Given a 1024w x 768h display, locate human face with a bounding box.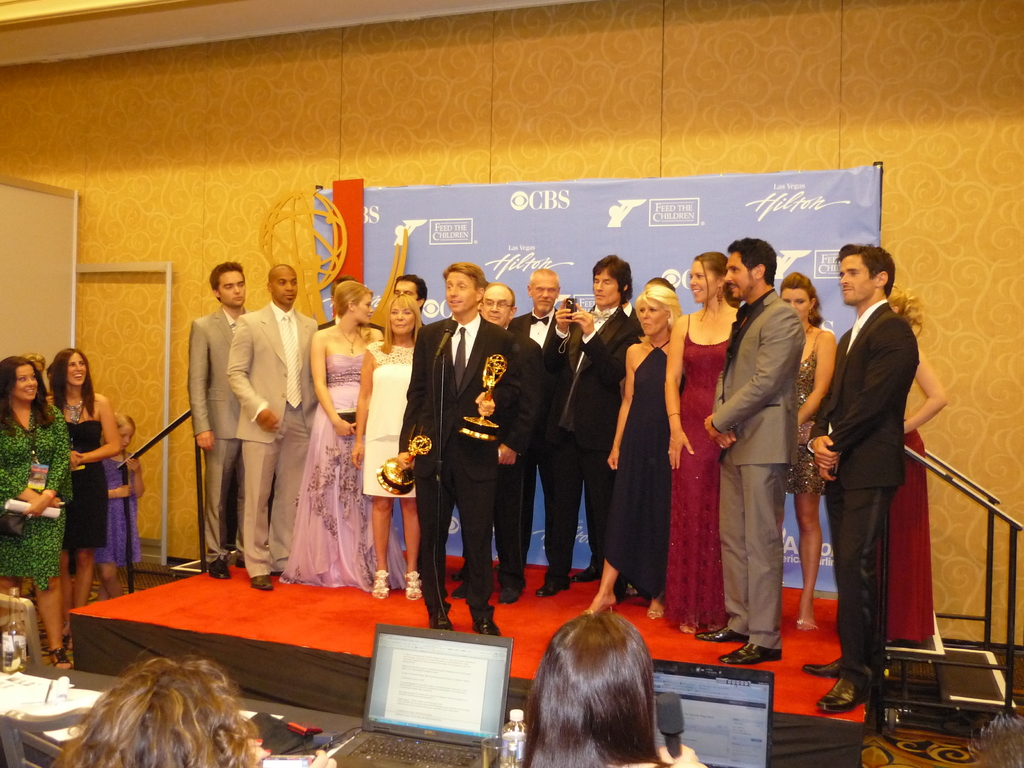
Located: (left=15, top=365, right=36, bottom=399).
